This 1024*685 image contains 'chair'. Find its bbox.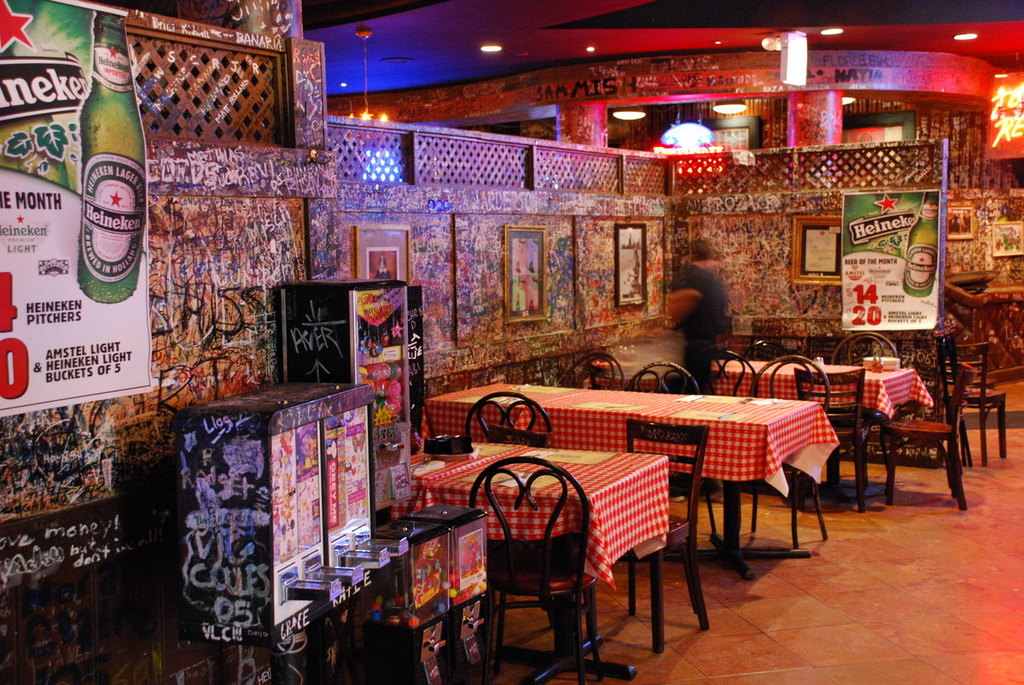
745 351 829 551.
